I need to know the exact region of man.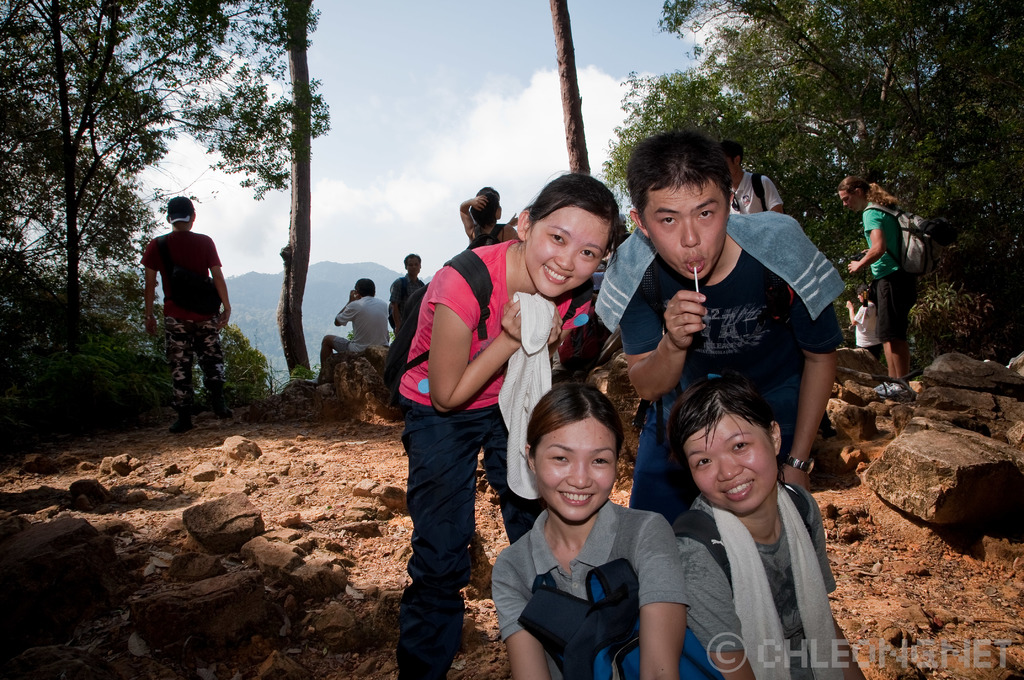
Region: Rect(319, 279, 390, 385).
